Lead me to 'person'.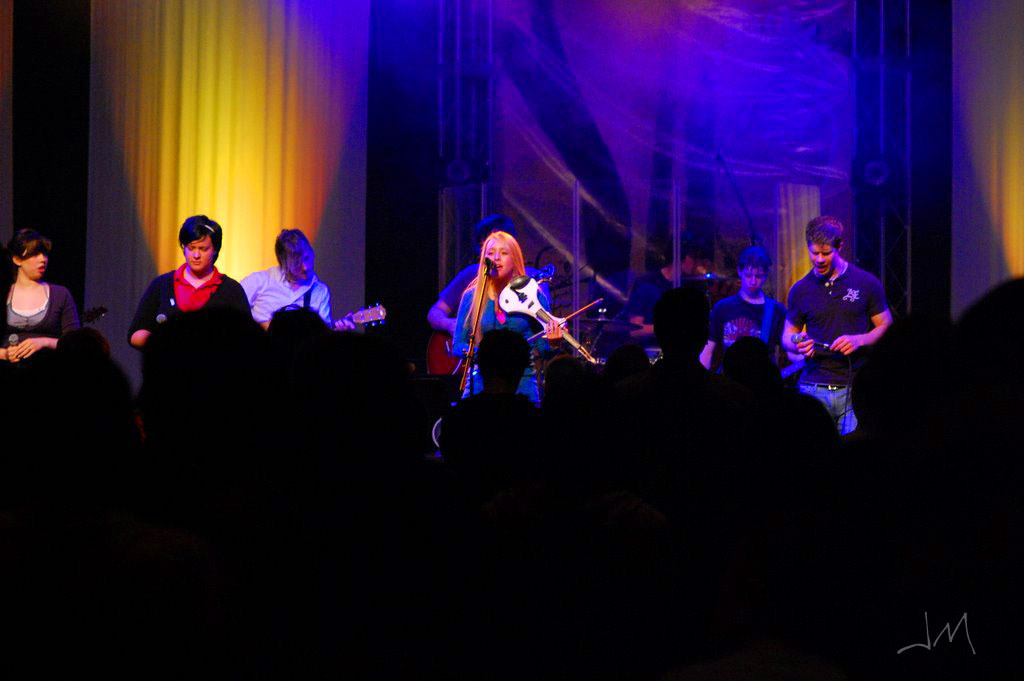
Lead to (left=243, top=227, right=357, bottom=327).
